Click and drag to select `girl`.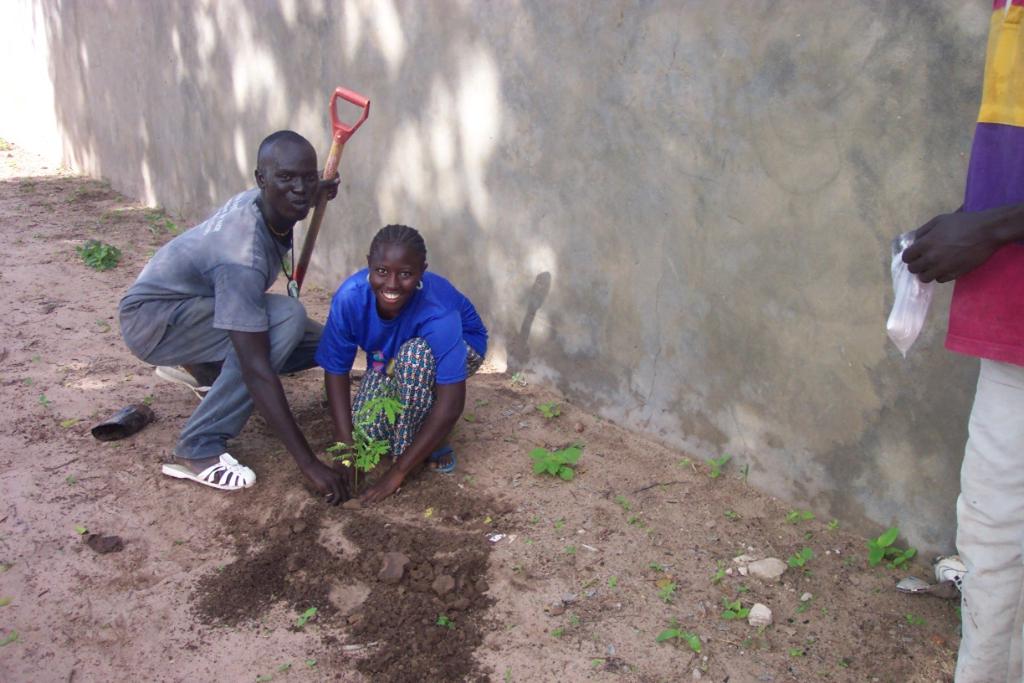
Selection: [left=313, top=224, right=492, bottom=501].
